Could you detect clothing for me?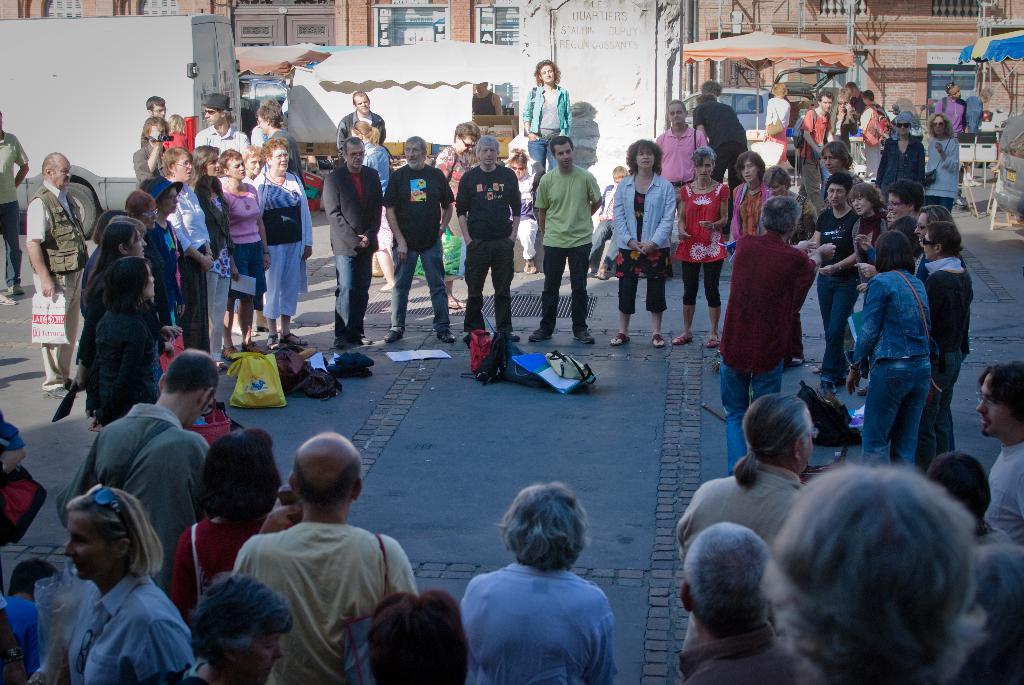
Detection result: bbox=(271, 131, 309, 191).
